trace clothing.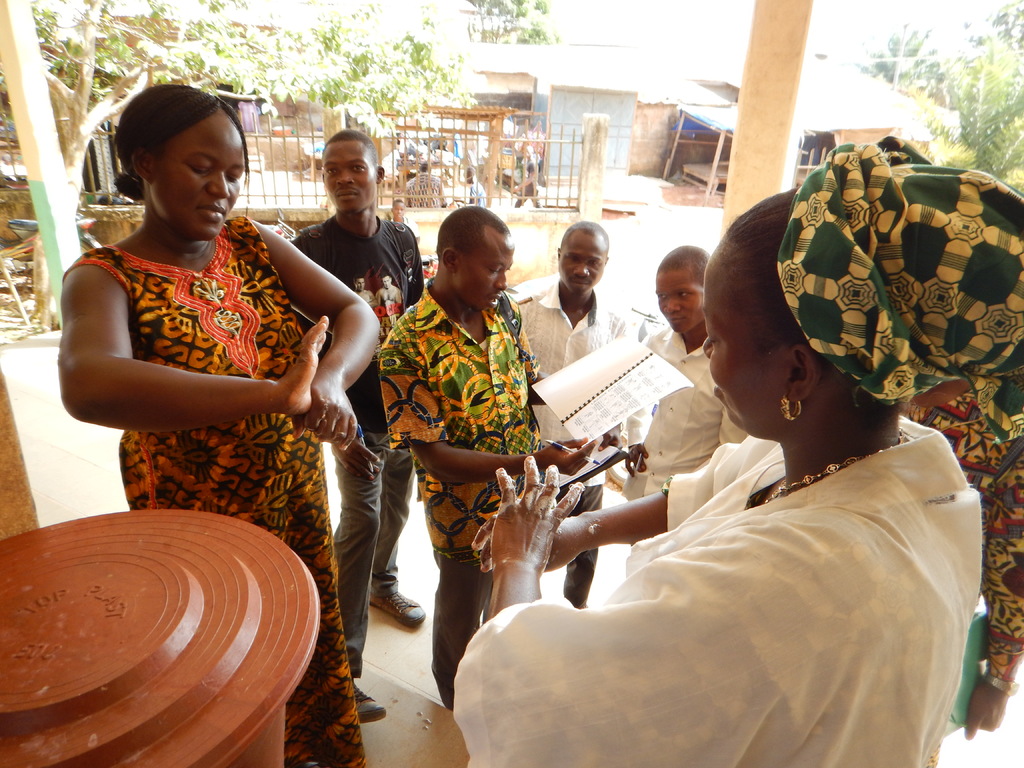
Traced to left=479, top=330, right=1006, bottom=763.
